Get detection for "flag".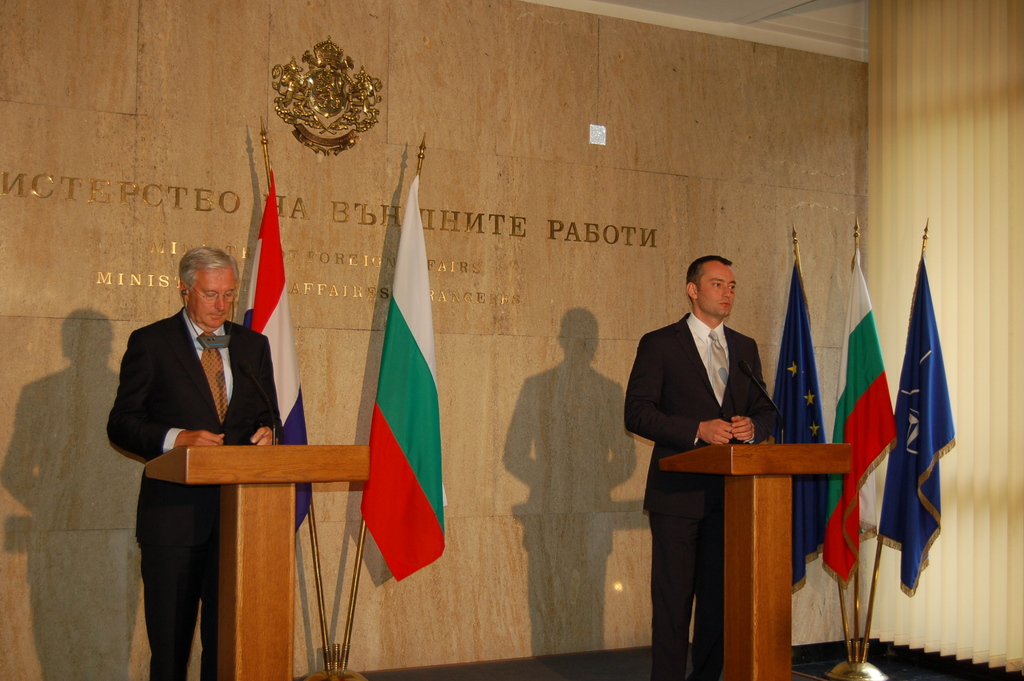
Detection: [772, 247, 835, 602].
